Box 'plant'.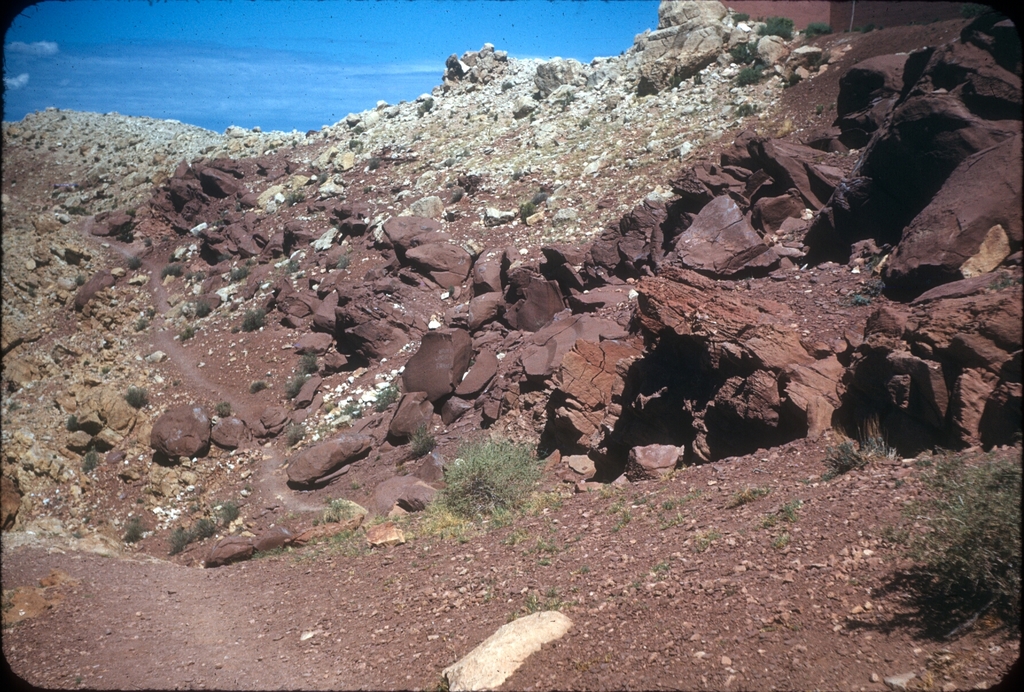
(left=190, top=515, right=221, bottom=544).
